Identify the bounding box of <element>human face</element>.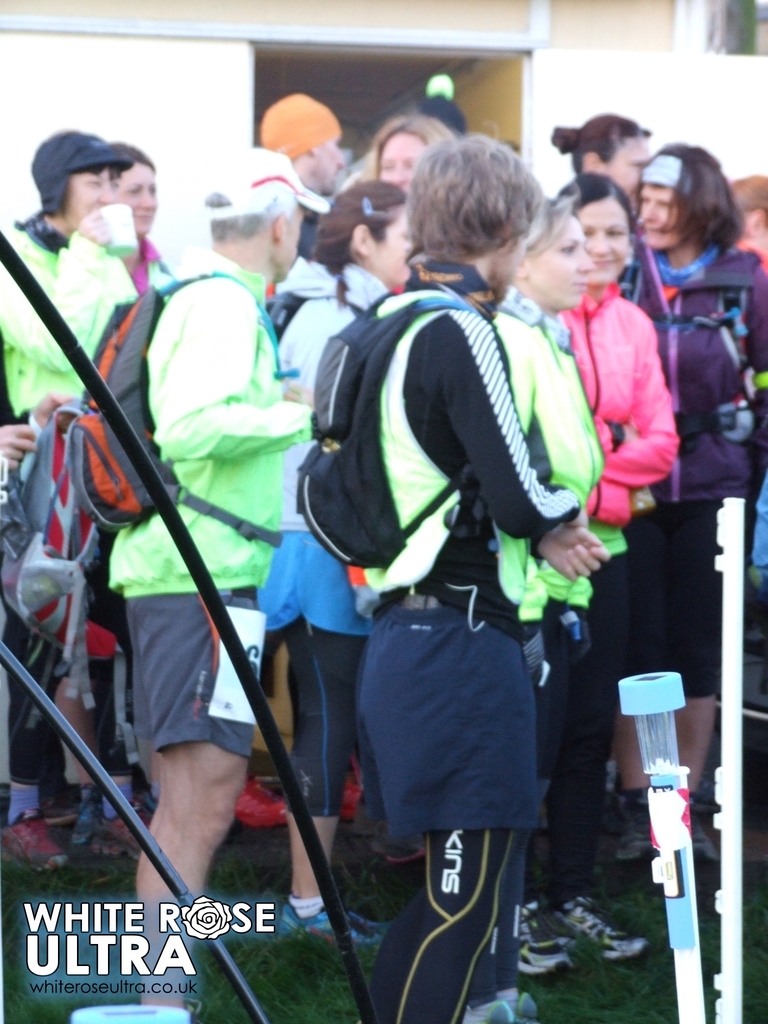
[369,219,419,287].
